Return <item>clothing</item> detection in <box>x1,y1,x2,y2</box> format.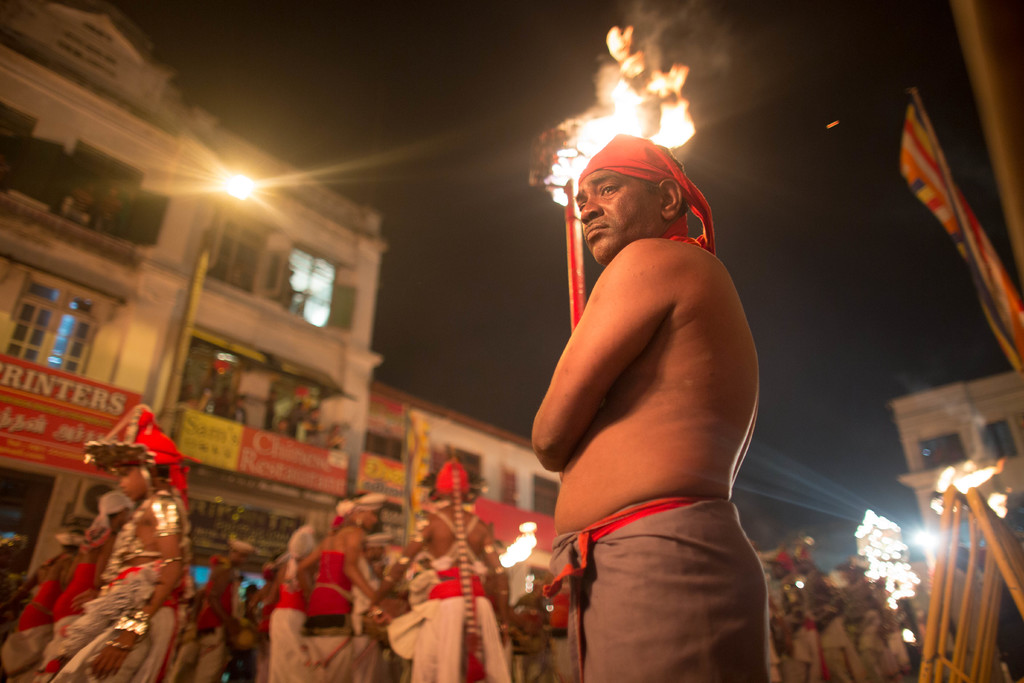
<box>201,555,257,675</box>.
